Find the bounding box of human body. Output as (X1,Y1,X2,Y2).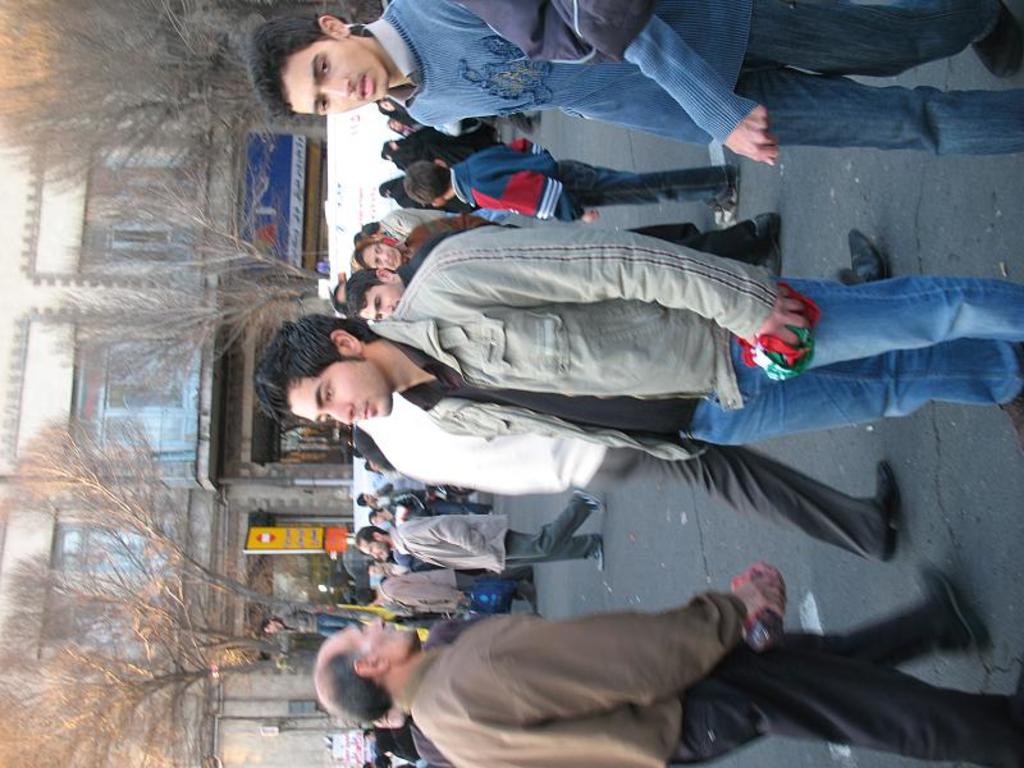
(251,0,1023,173).
